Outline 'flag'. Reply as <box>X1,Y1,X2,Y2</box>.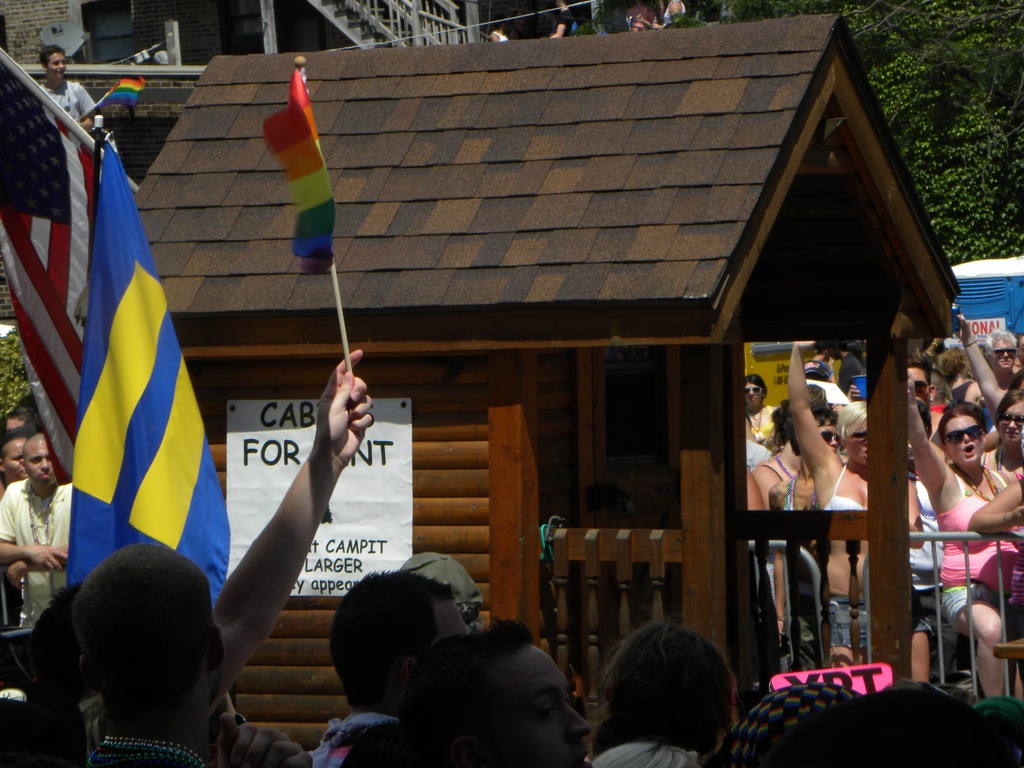
<box>250,72,336,270</box>.
